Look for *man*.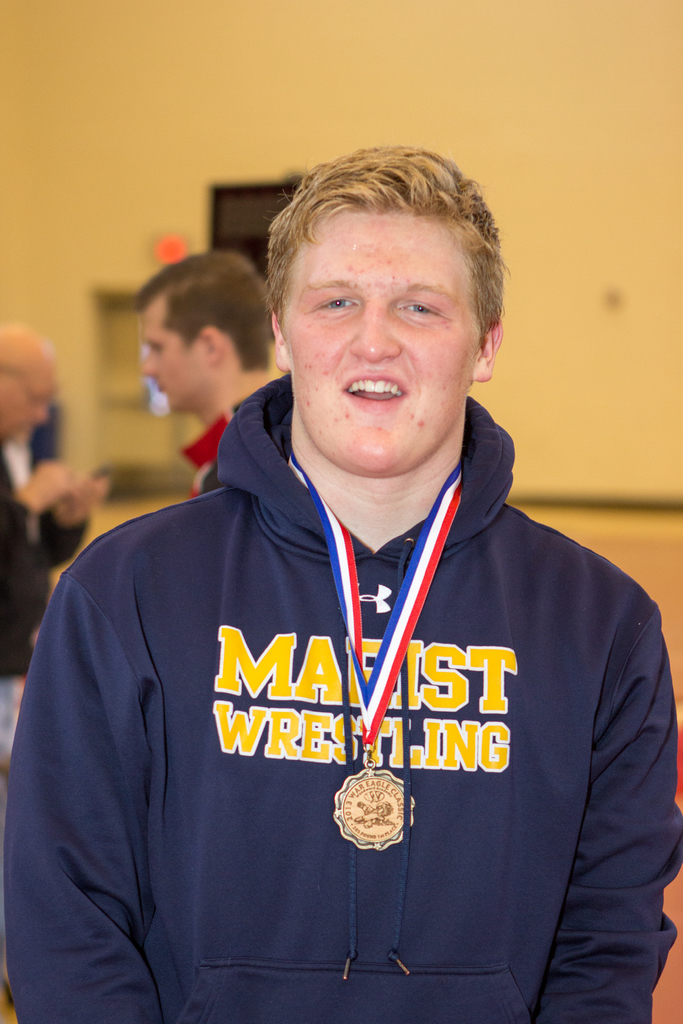
Found: rect(0, 314, 108, 689).
